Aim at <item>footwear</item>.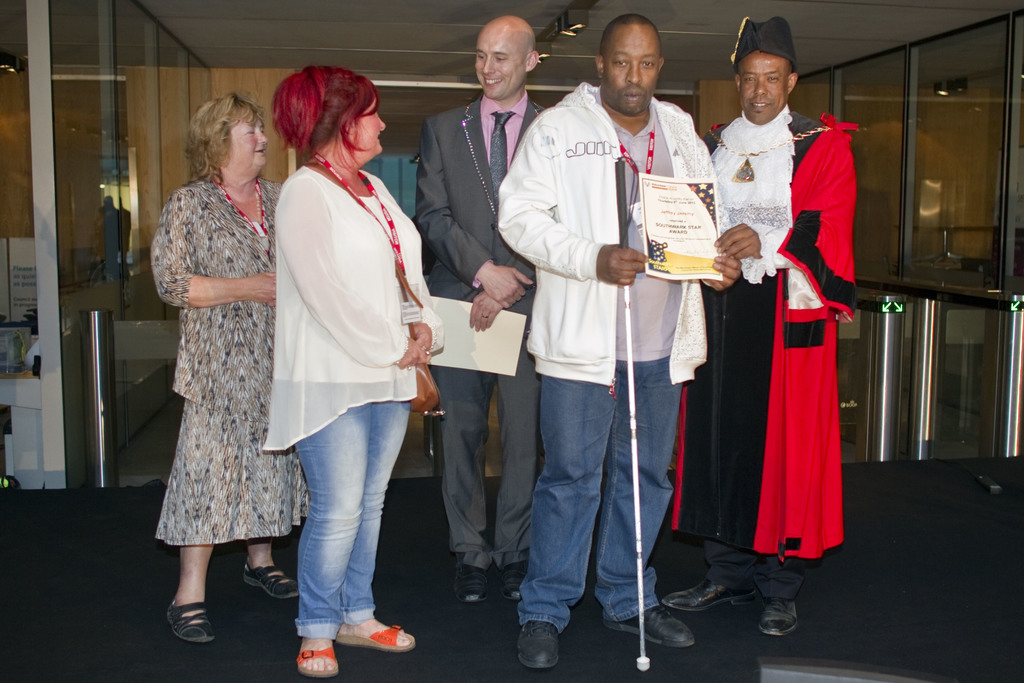
Aimed at [x1=340, y1=604, x2=416, y2=655].
